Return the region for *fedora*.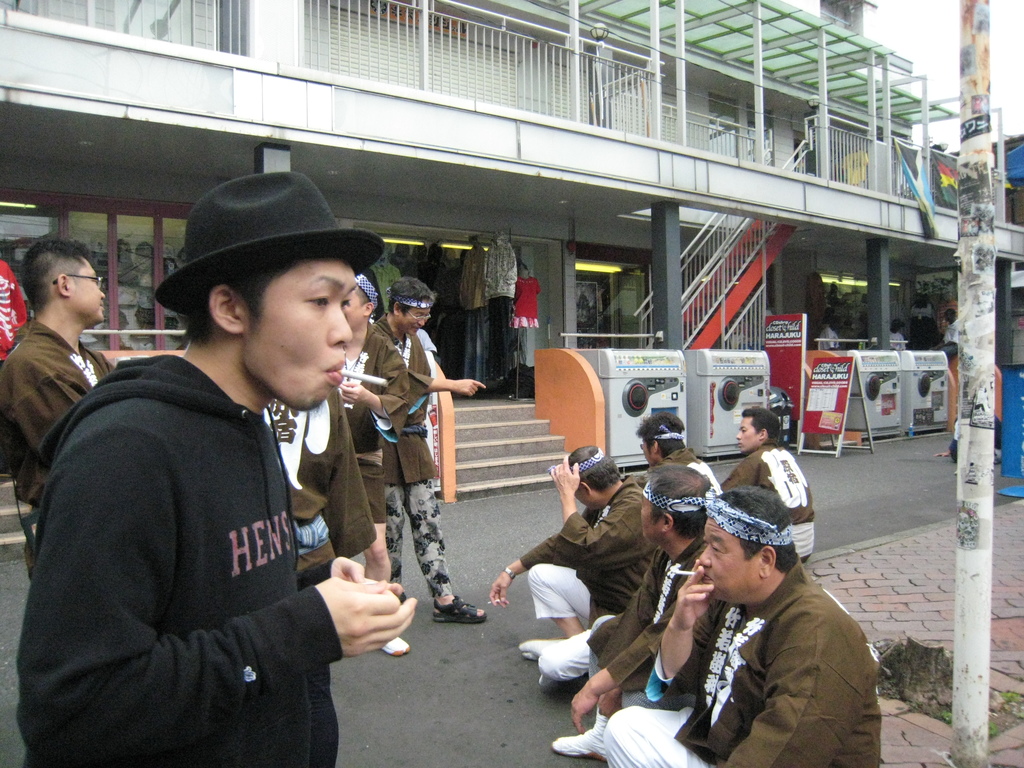
152 169 383 320.
